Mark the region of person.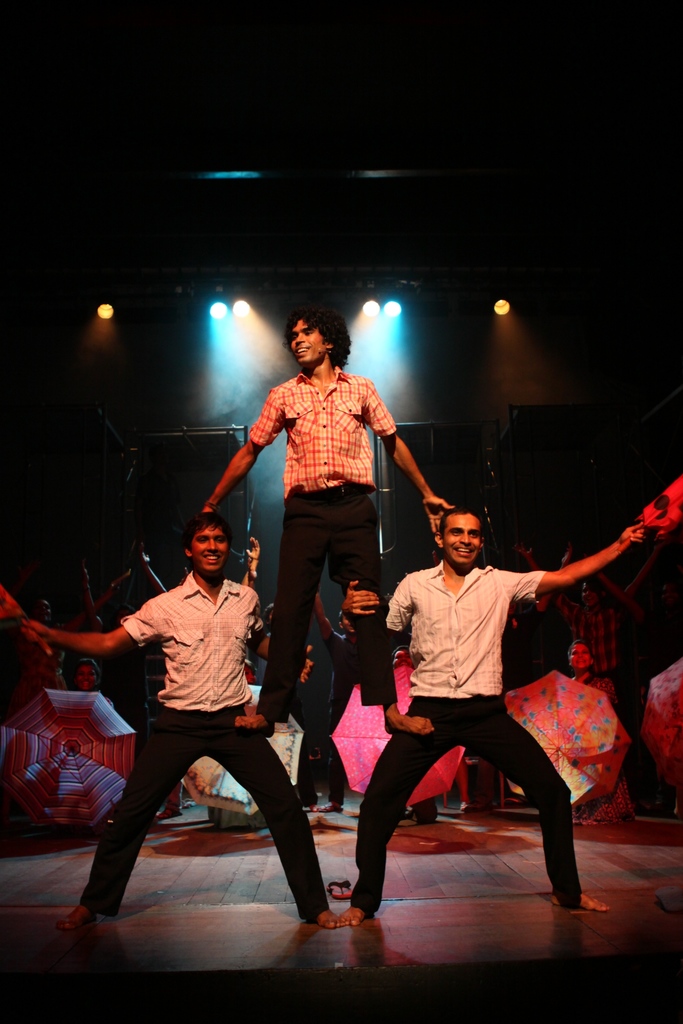
Region: 67/516/338/915.
